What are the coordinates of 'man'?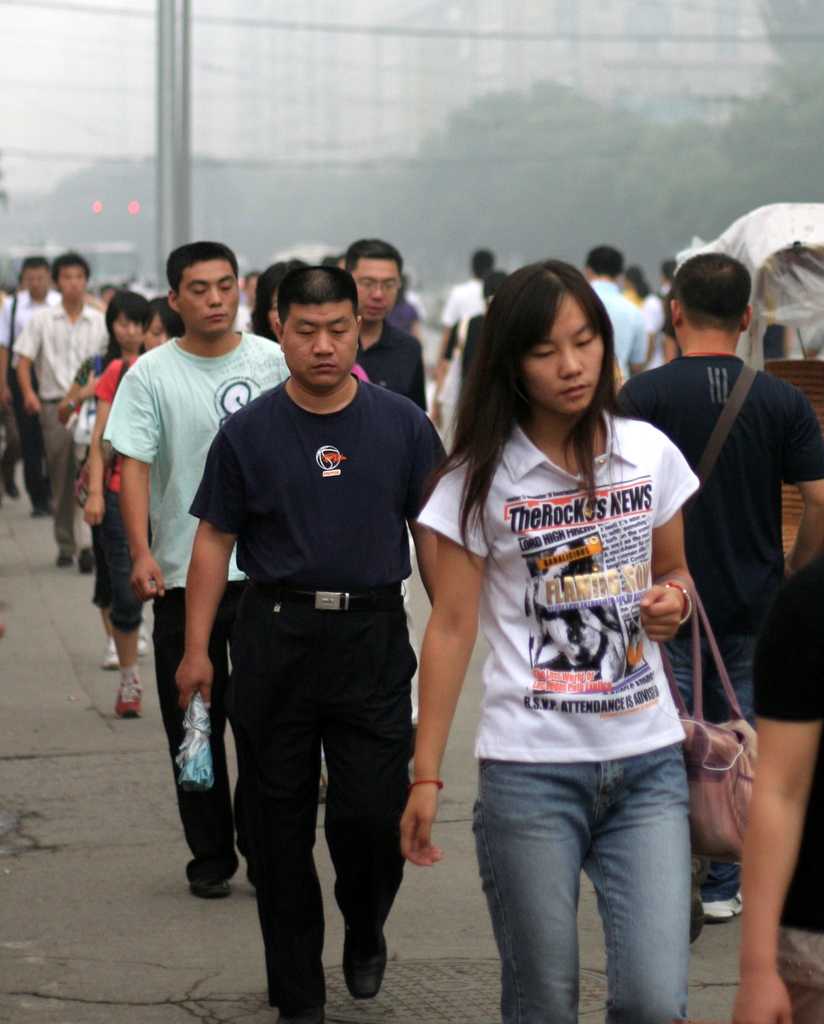
105/239/289/896.
